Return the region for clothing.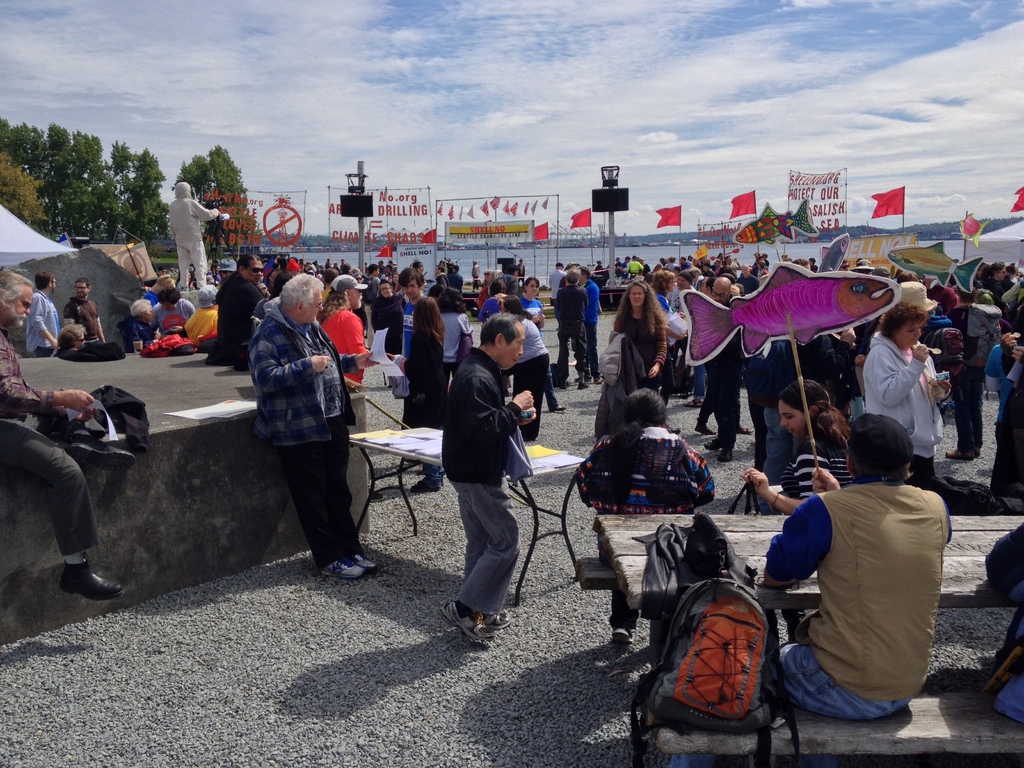
234 296 378 568.
